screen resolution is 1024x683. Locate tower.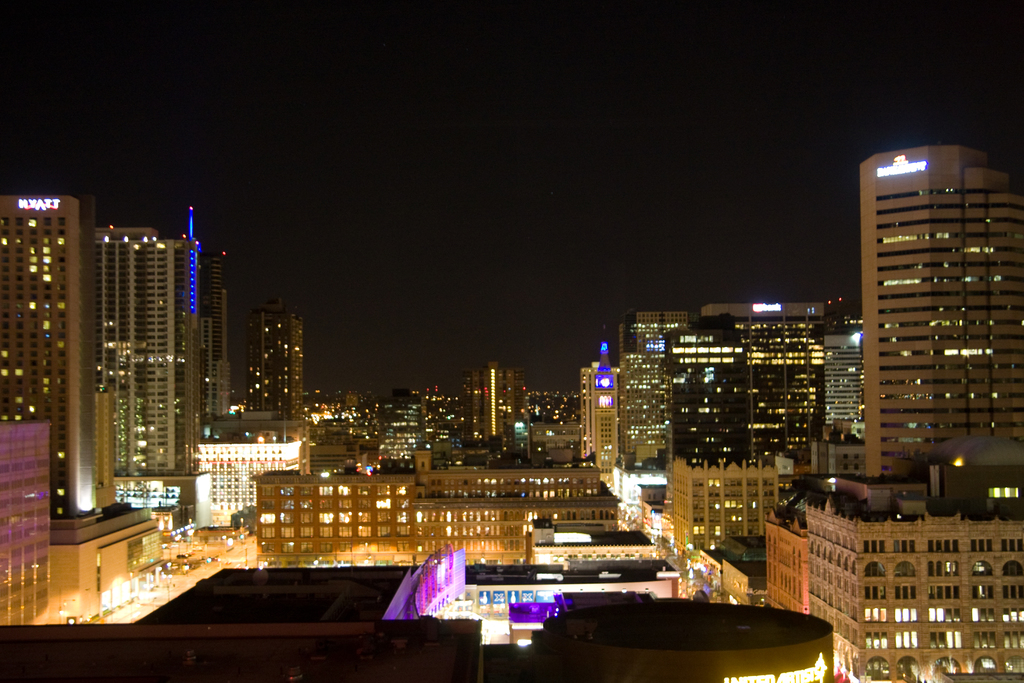
bbox=(255, 295, 298, 422).
